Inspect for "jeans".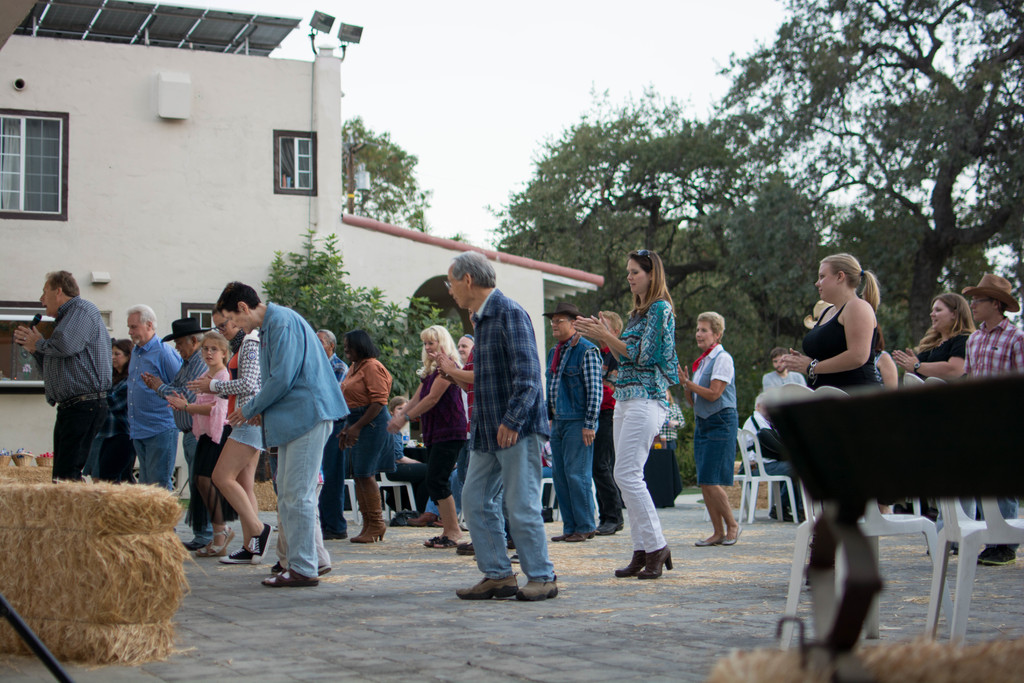
Inspection: <bbox>346, 413, 393, 477</bbox>.
